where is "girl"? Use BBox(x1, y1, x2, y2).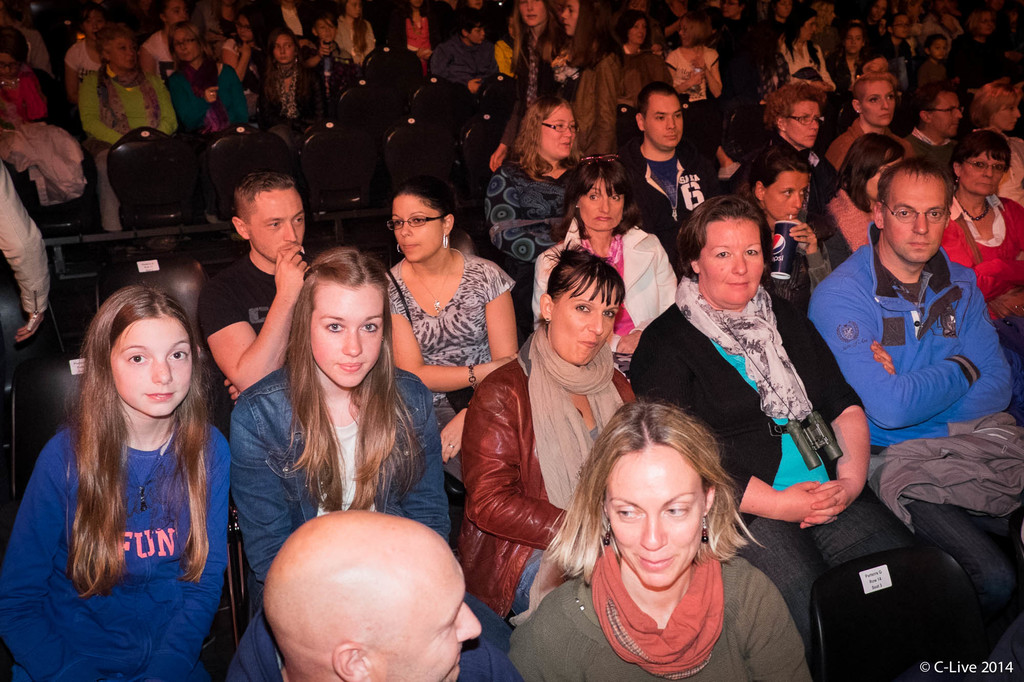
BBox(0, 286, 232, 681).
